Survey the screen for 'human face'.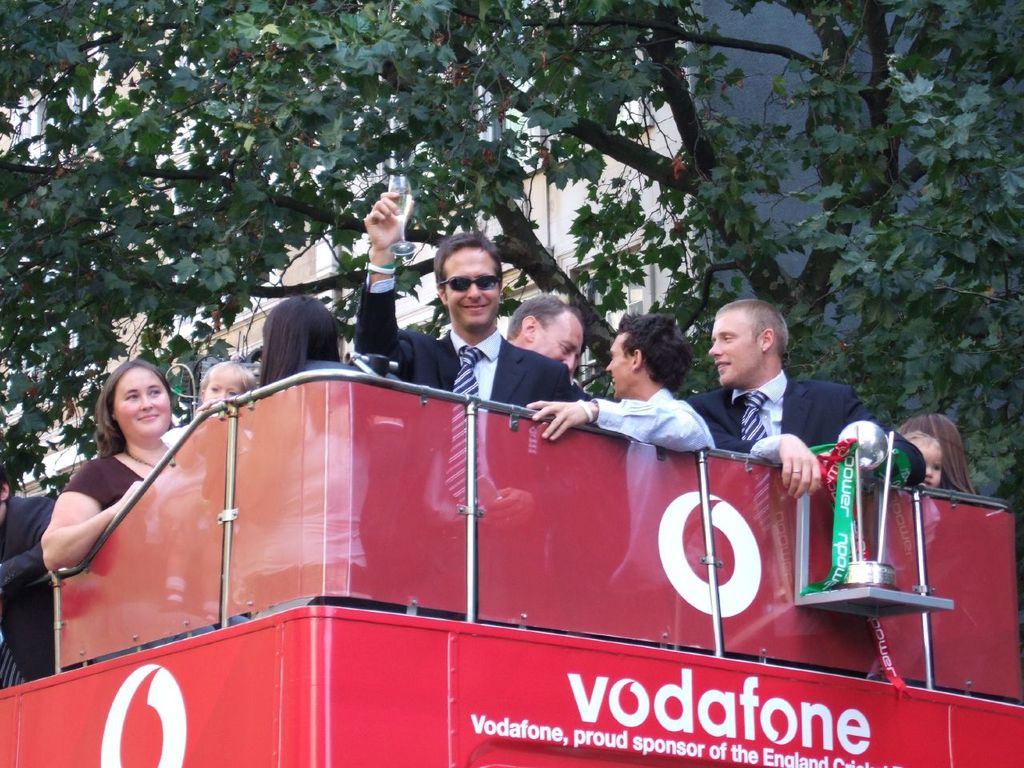
Survey found: 114,366,169,434.
